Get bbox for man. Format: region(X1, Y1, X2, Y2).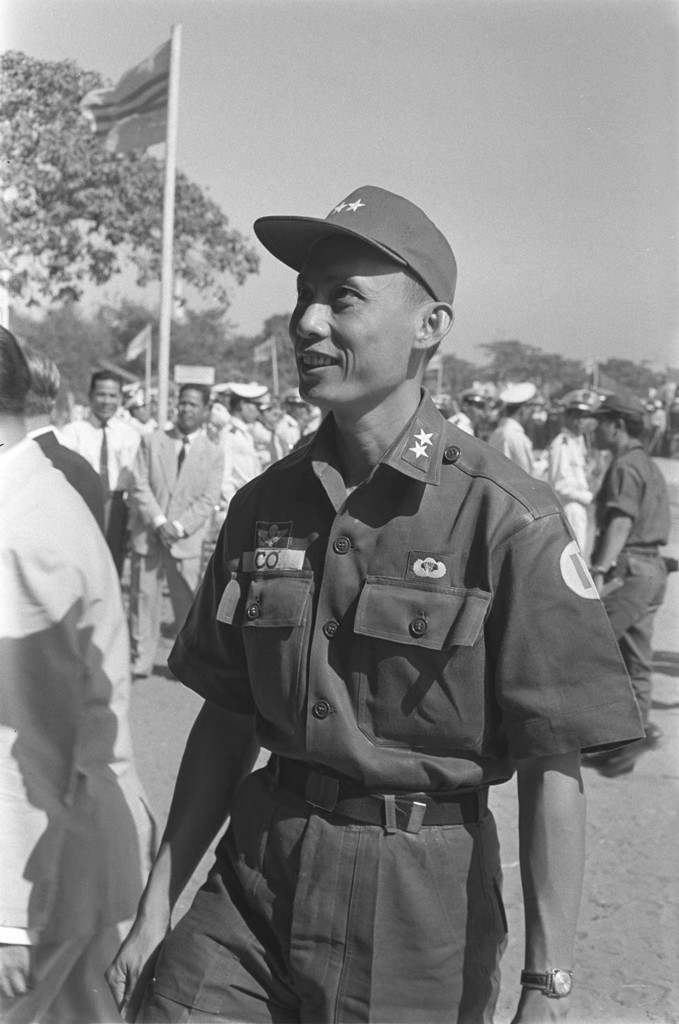
region(447, 385, 489, 436).
